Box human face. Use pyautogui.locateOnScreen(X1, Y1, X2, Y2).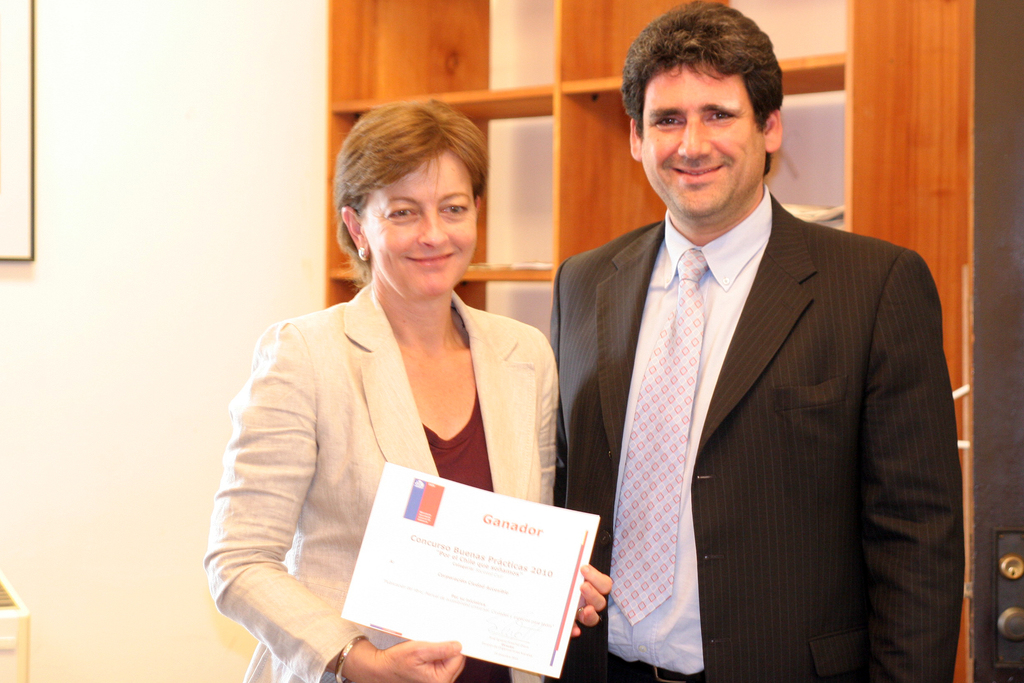
pyautogui.locateOnScreen(359, 152, 480, 299).
